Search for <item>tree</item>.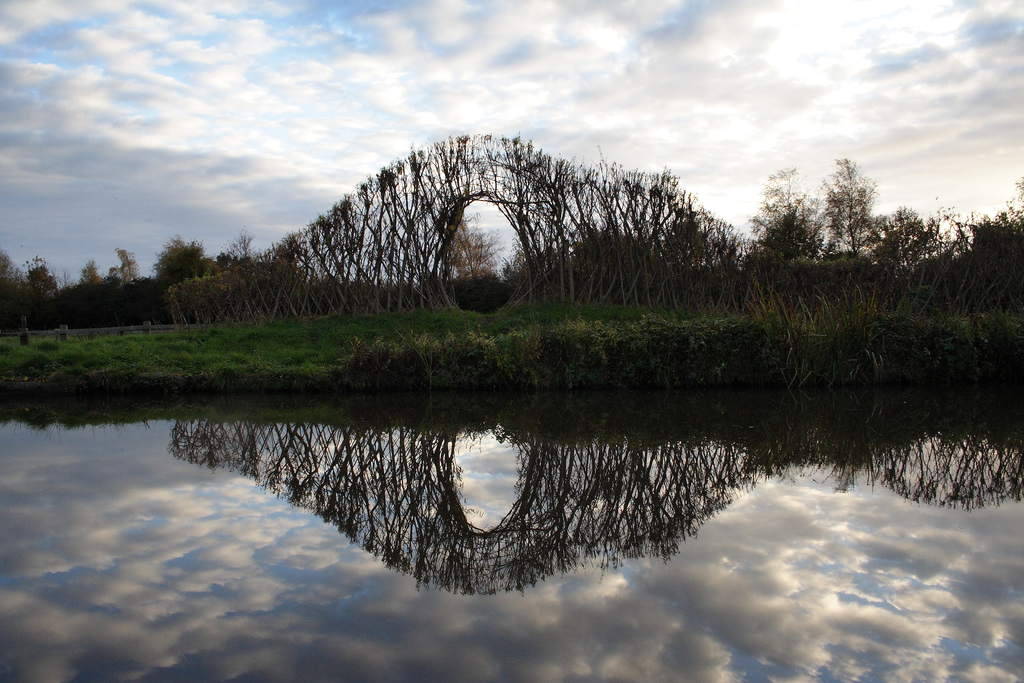
Found at {"left": 827, "top": 149, "right": 902, "bottom": 254}.
